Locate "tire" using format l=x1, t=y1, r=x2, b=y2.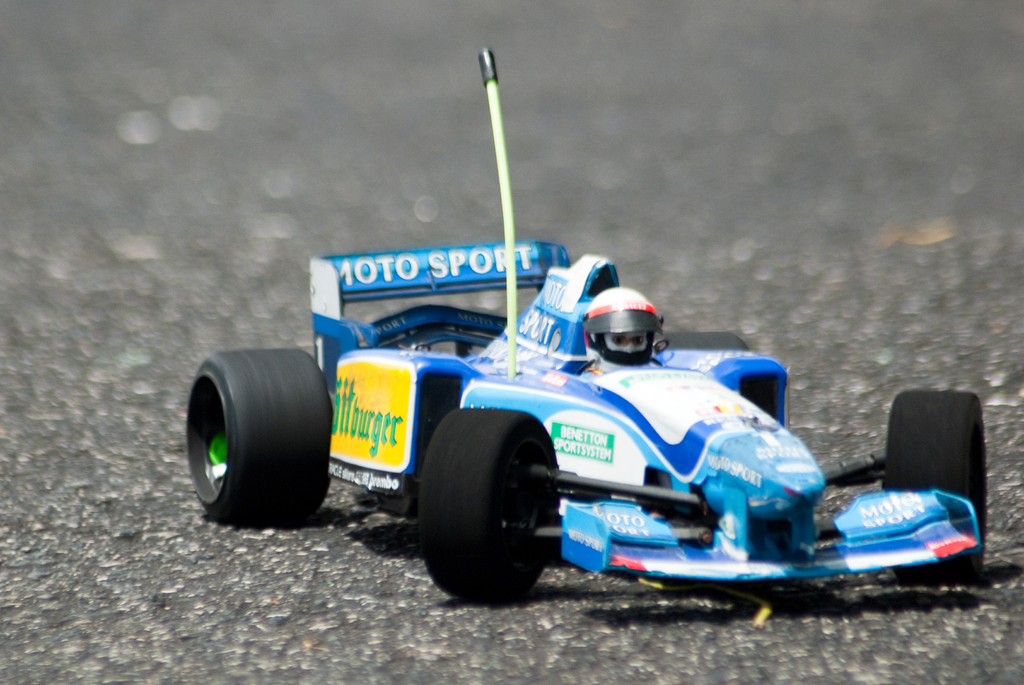
l=185, t=346, r=323, b=546.
